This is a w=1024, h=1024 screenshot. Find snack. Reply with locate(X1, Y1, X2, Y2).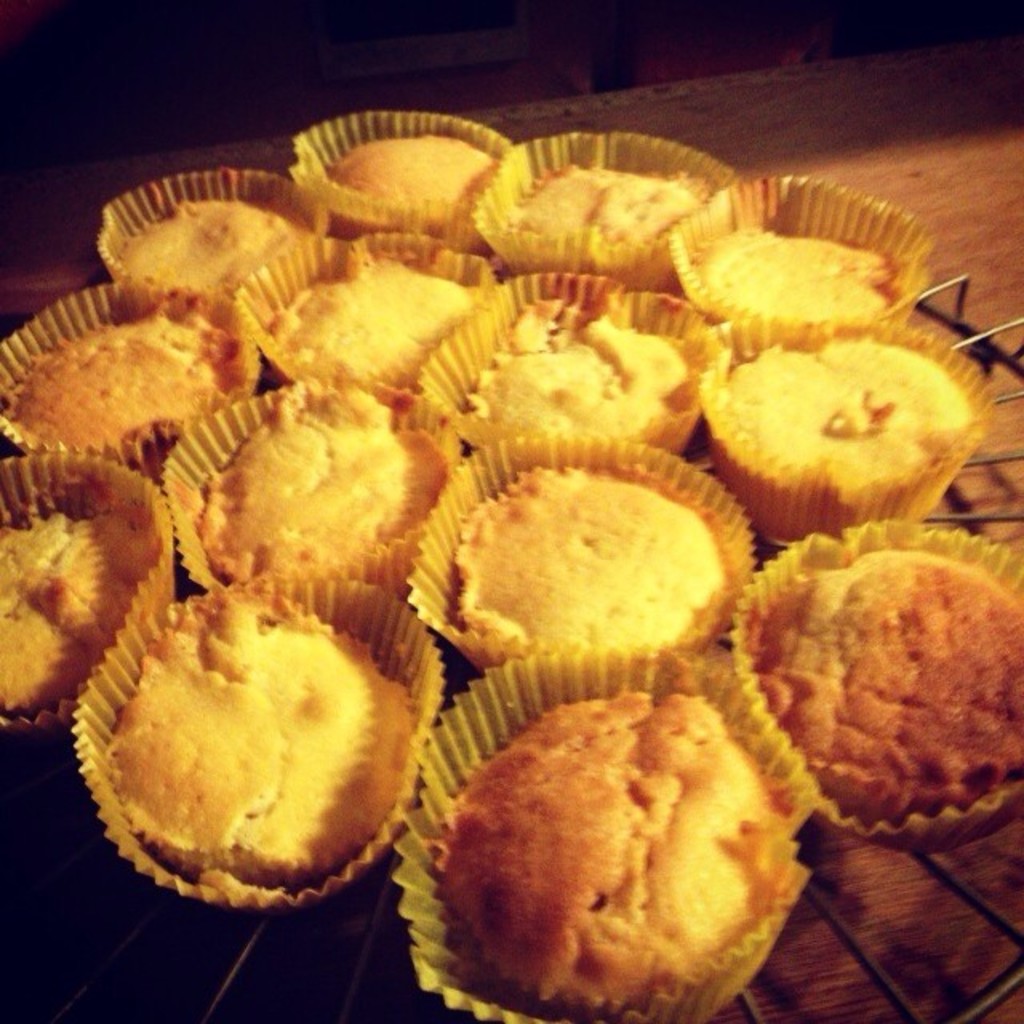
locate(0, 474, 171, 747).
